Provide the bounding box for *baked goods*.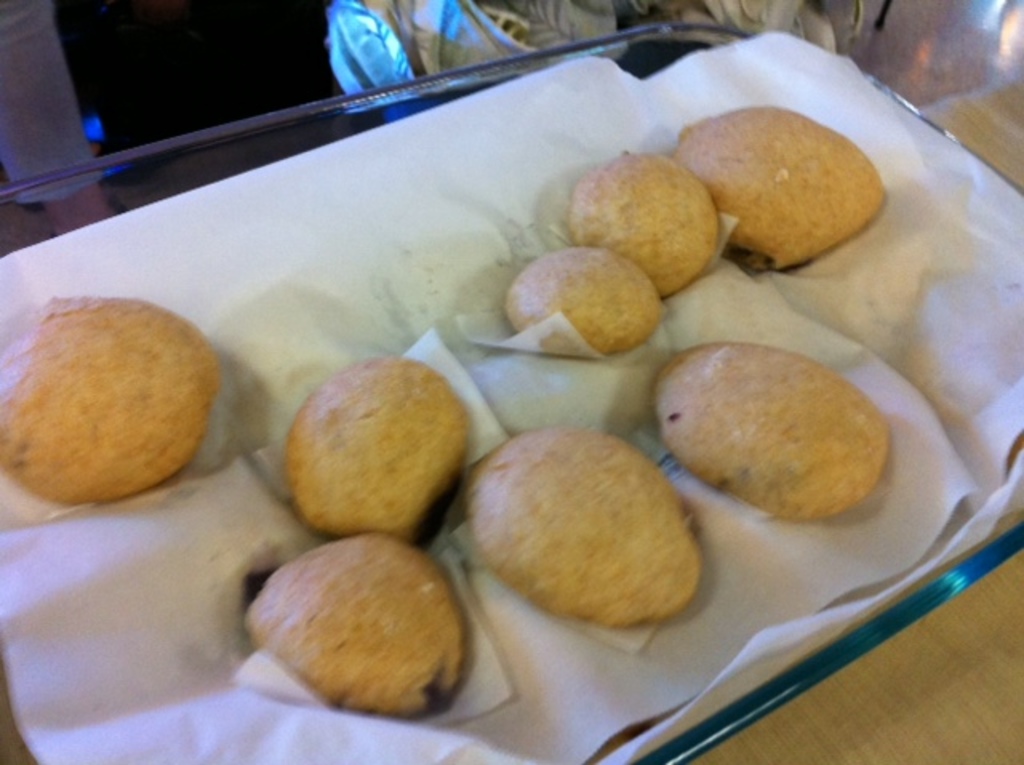
x1=0 y1=288 x2=226 y2=514.
